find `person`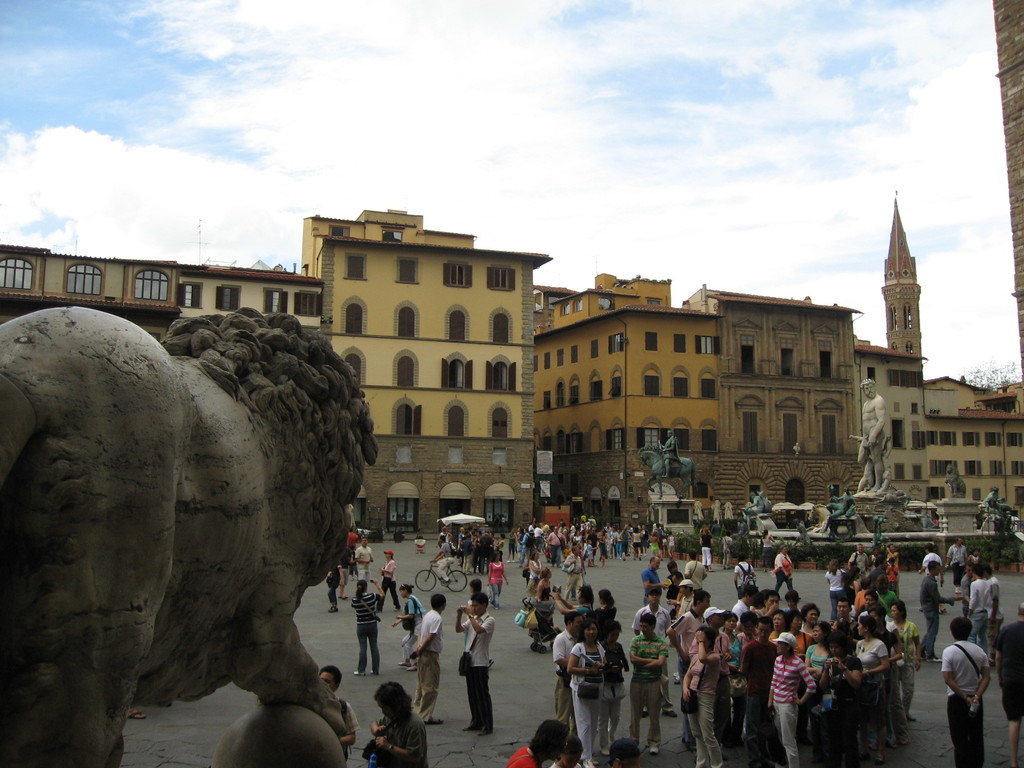
[509,719,572,767]
